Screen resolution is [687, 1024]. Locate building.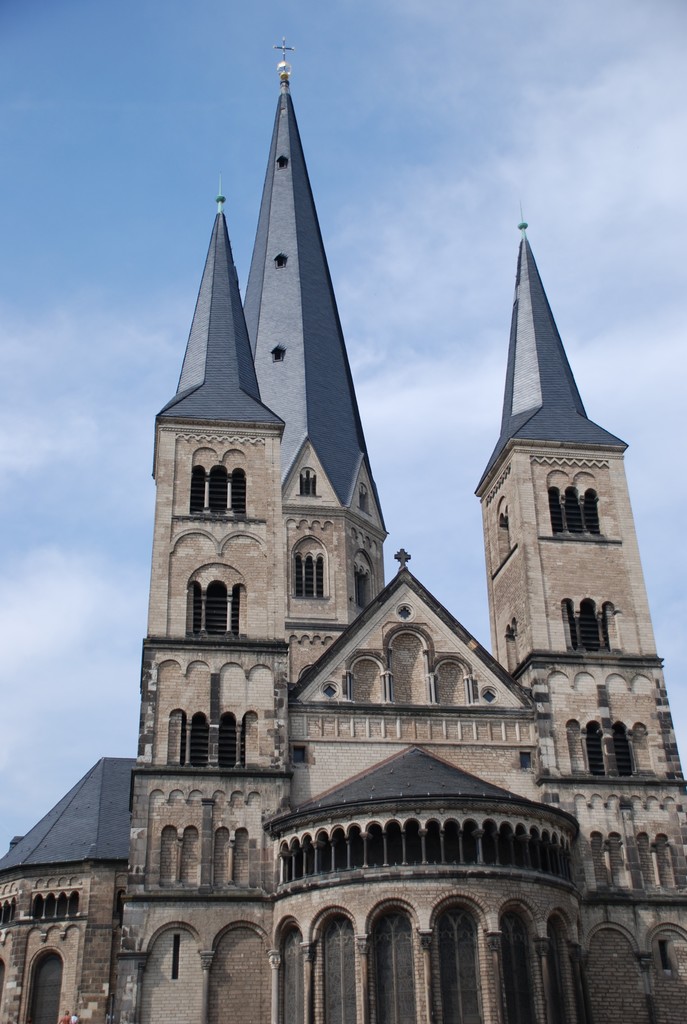
l=0, t=40, r=686, b=1023.
